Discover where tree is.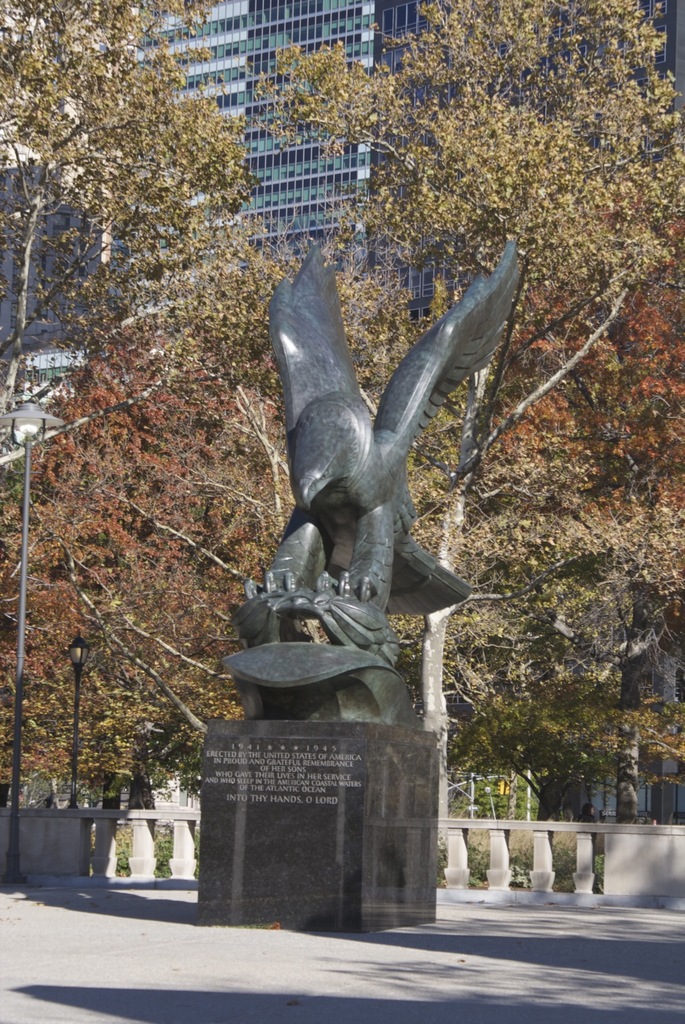
Discovered at 0/0/247/384.
